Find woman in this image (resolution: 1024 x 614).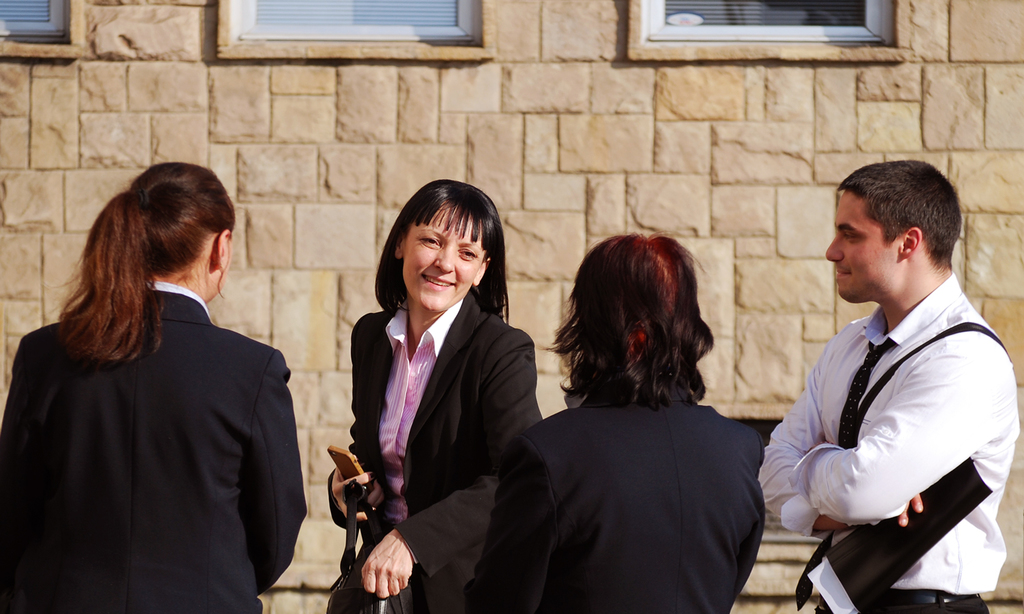
(x1=463, y1=233, x2=765, y2=613).
